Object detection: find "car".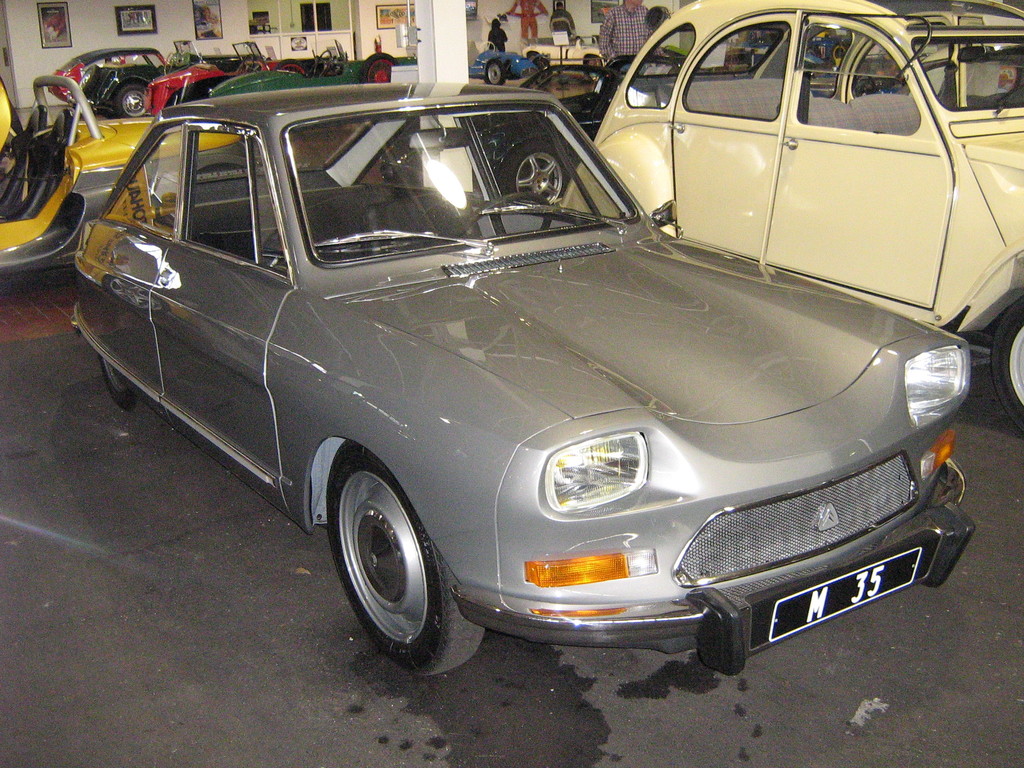
0, 76, 247, 280.
